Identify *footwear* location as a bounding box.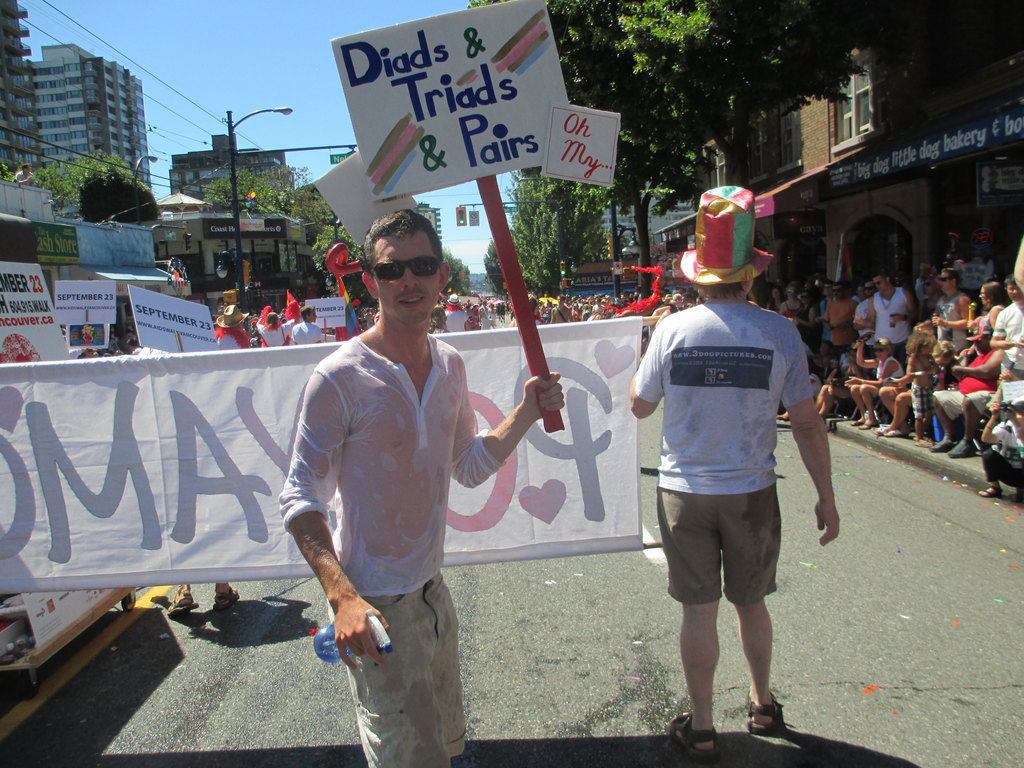
<box>890,424,920,436</box>.
